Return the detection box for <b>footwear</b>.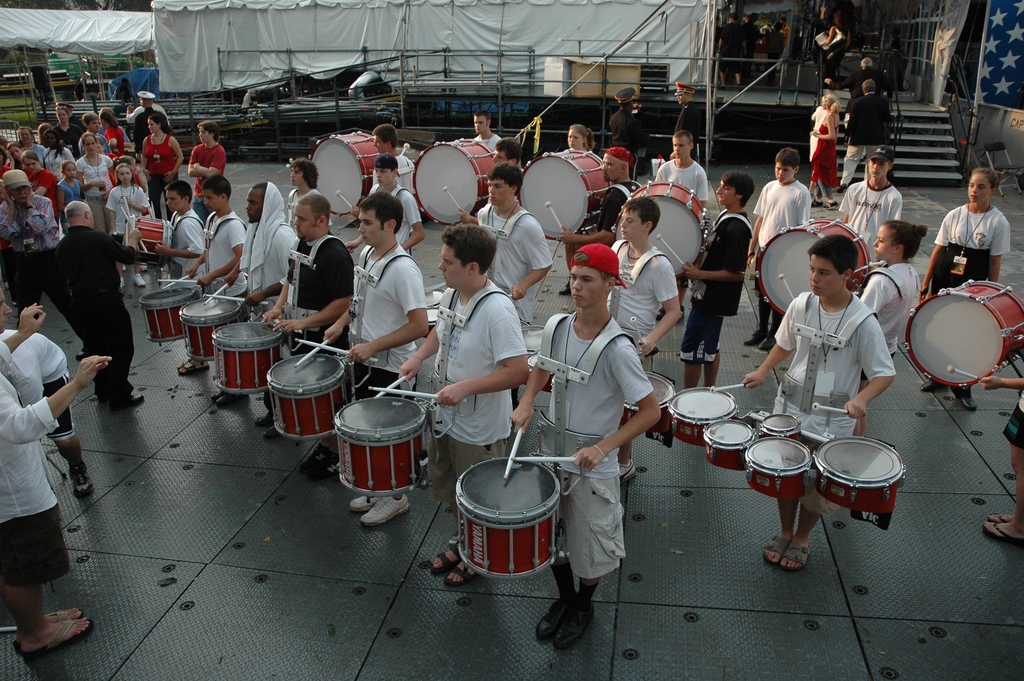
detection(0, 611, 27, 634).
